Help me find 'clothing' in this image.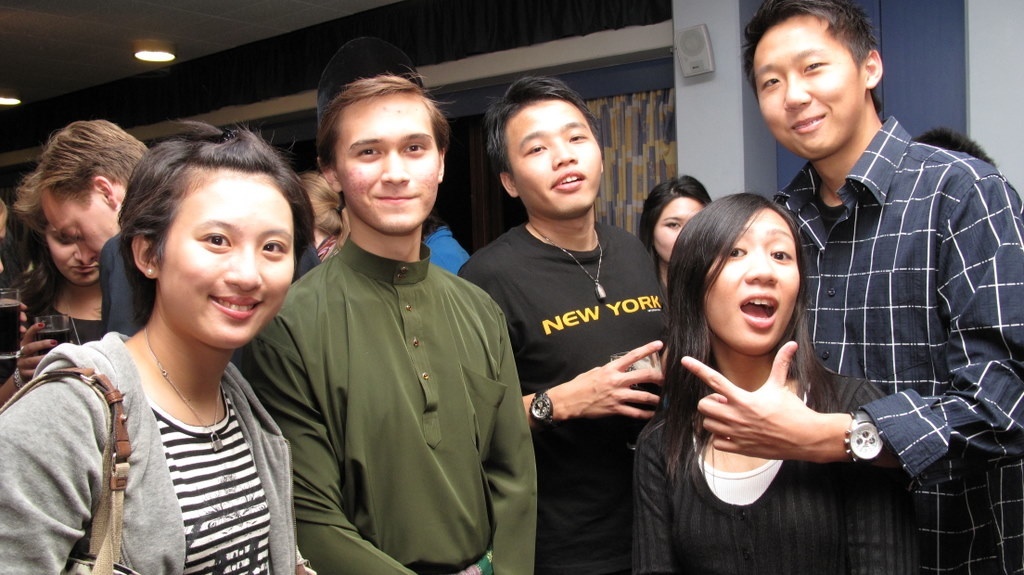
Found it: bbox=(259, 186, 518, 570).
